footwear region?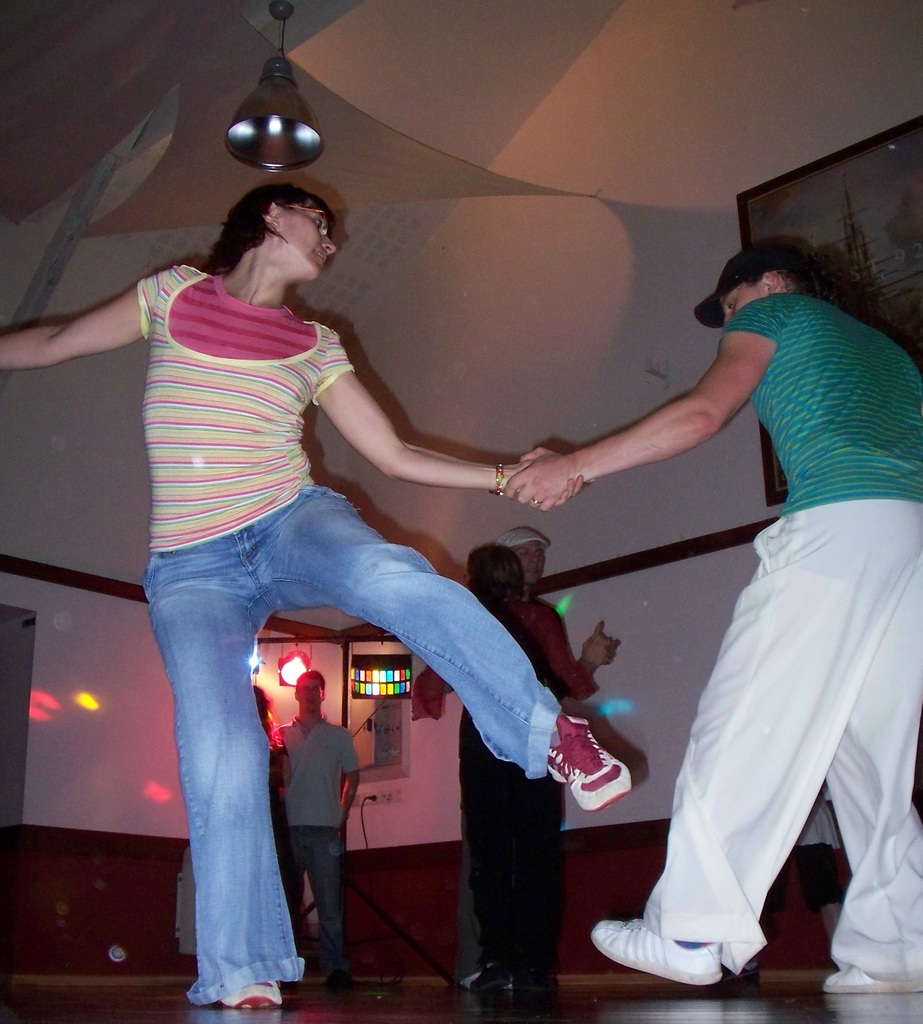
[left=211, top=979, right=275, bottom=1015]
